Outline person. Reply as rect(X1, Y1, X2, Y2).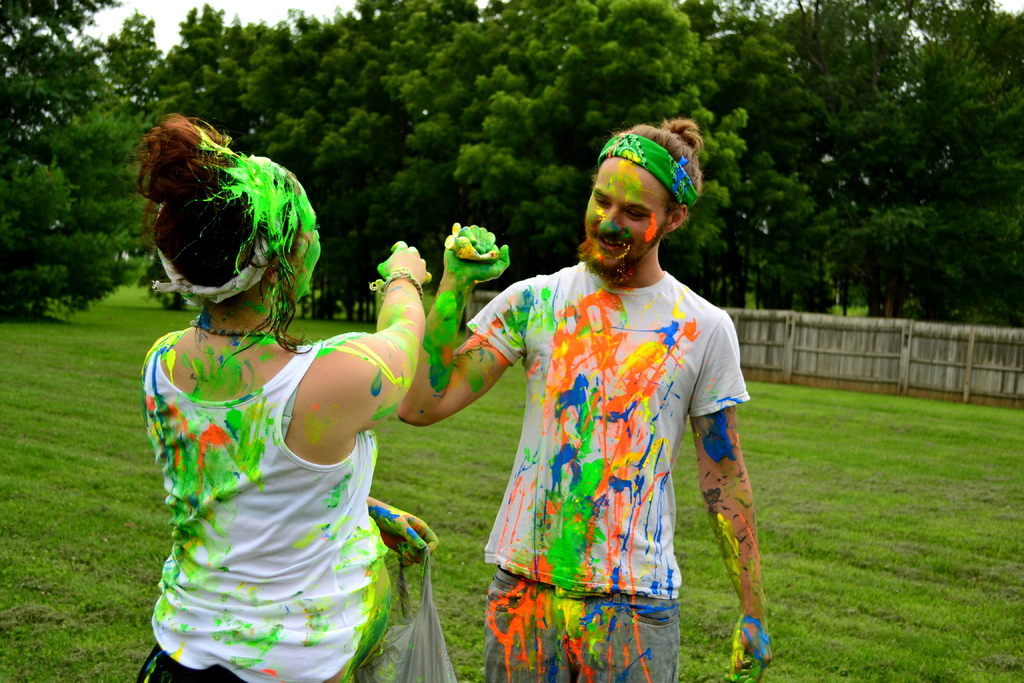
rect(130, 111, 433, 682).
